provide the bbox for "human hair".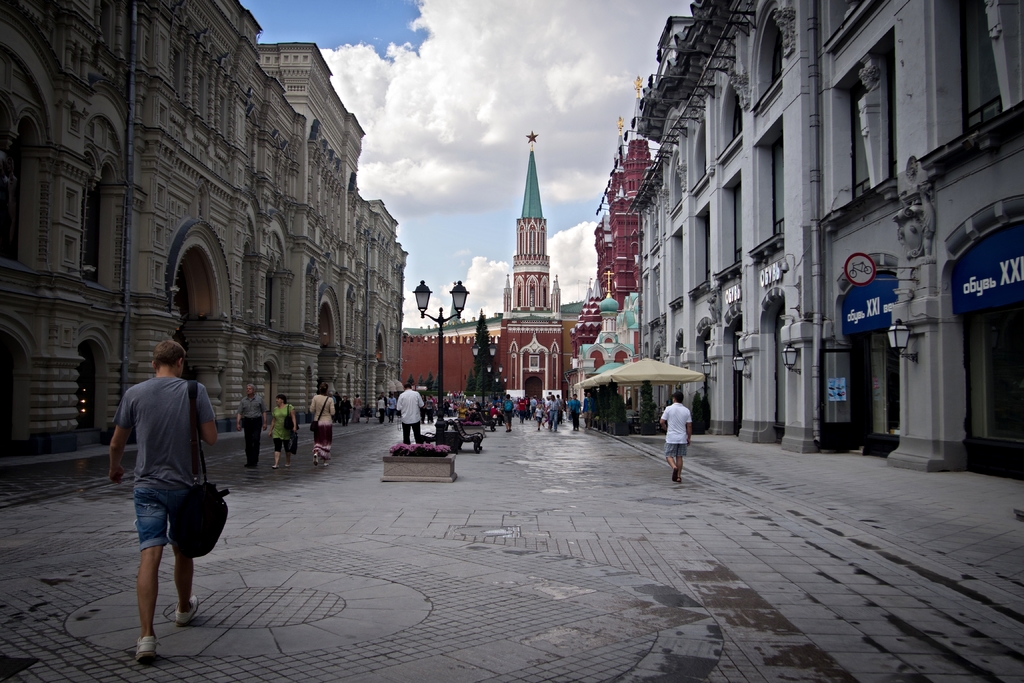
154,340,184,370.
